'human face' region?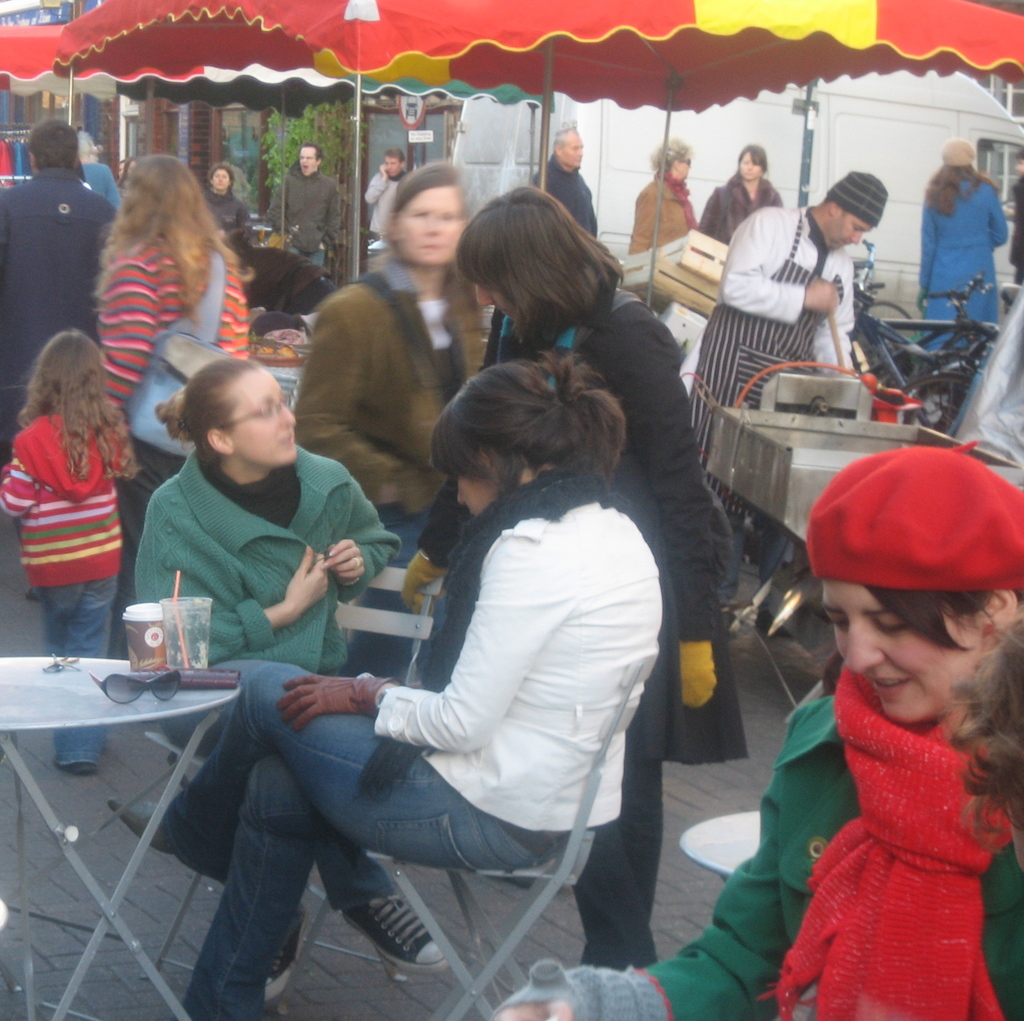
<region>673, 161, 689, 181</region>
